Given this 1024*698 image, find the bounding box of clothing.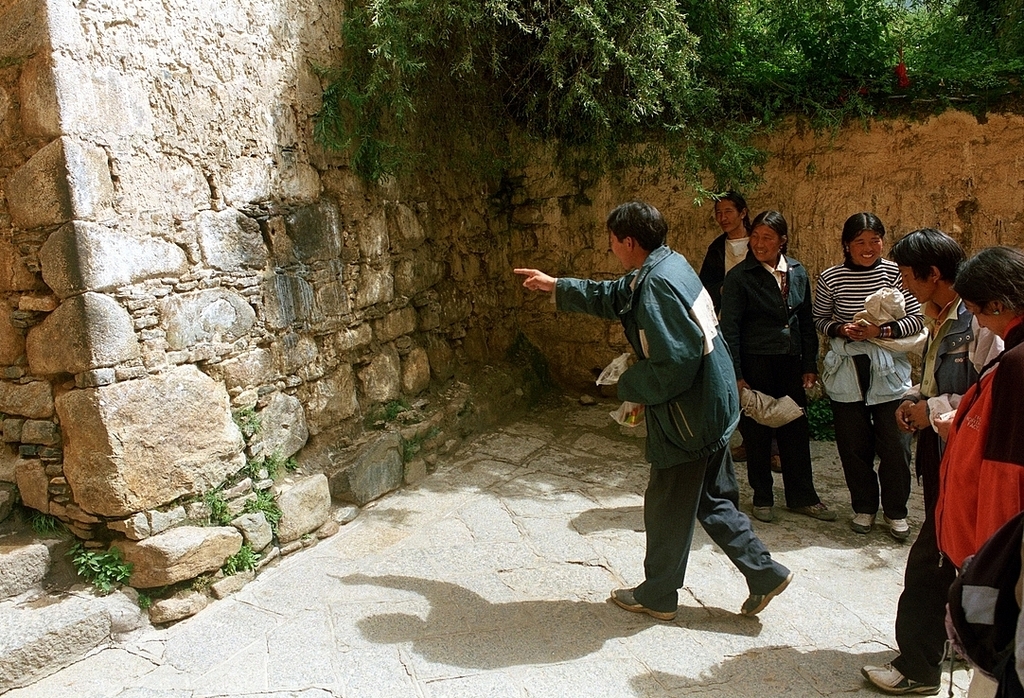
702/229/780/457.
